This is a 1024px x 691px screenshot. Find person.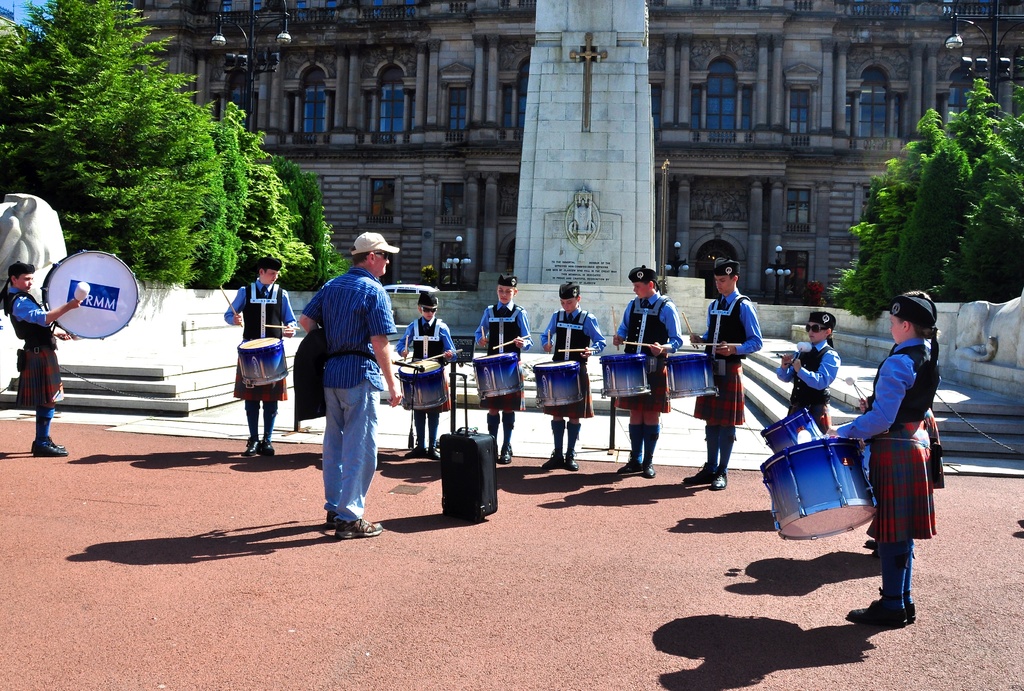
Bounding box: 771/305/844/436.
